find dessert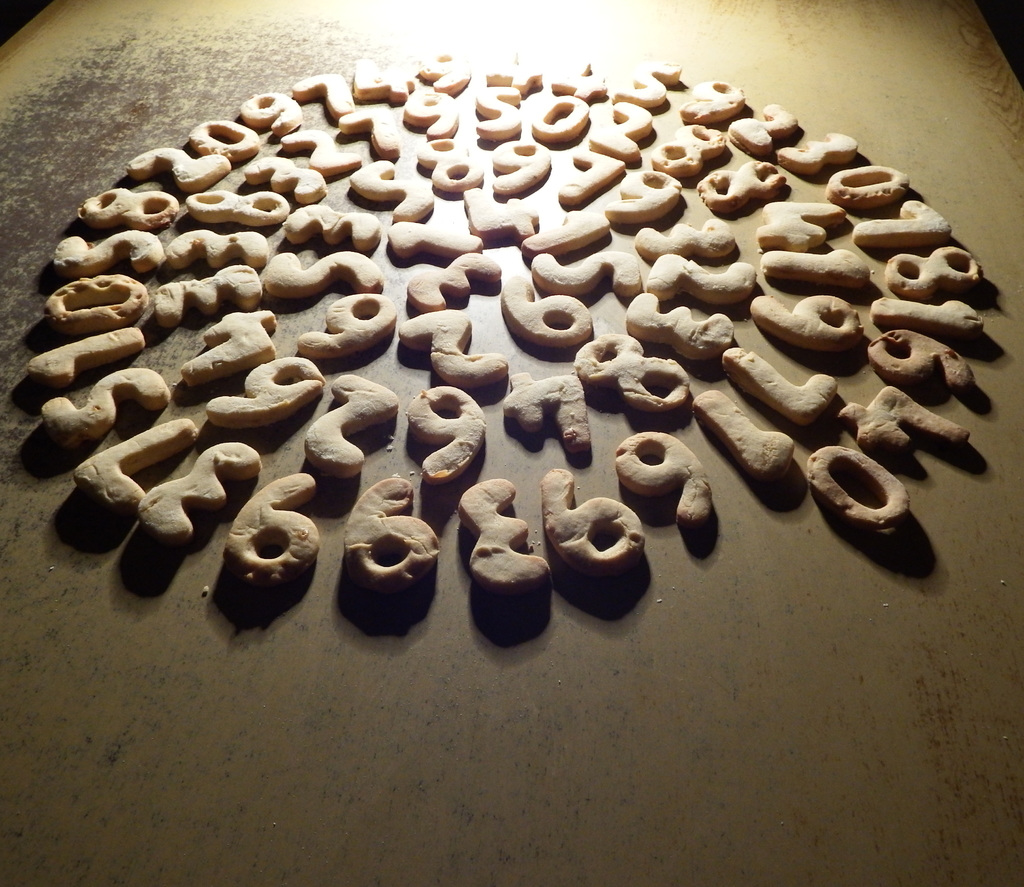
632, 216, 737, 264
